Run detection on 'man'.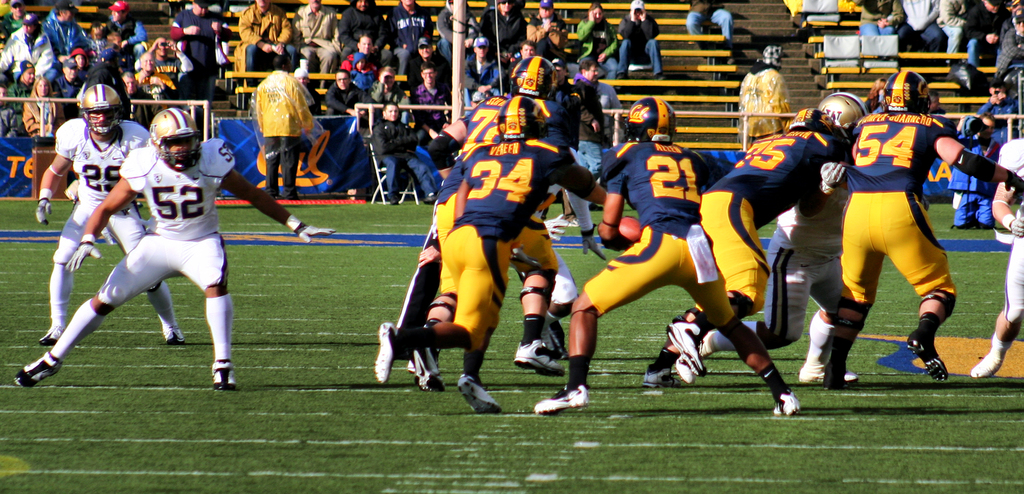
Result: <bbox>463, 34, 502, 115</bbox>.
